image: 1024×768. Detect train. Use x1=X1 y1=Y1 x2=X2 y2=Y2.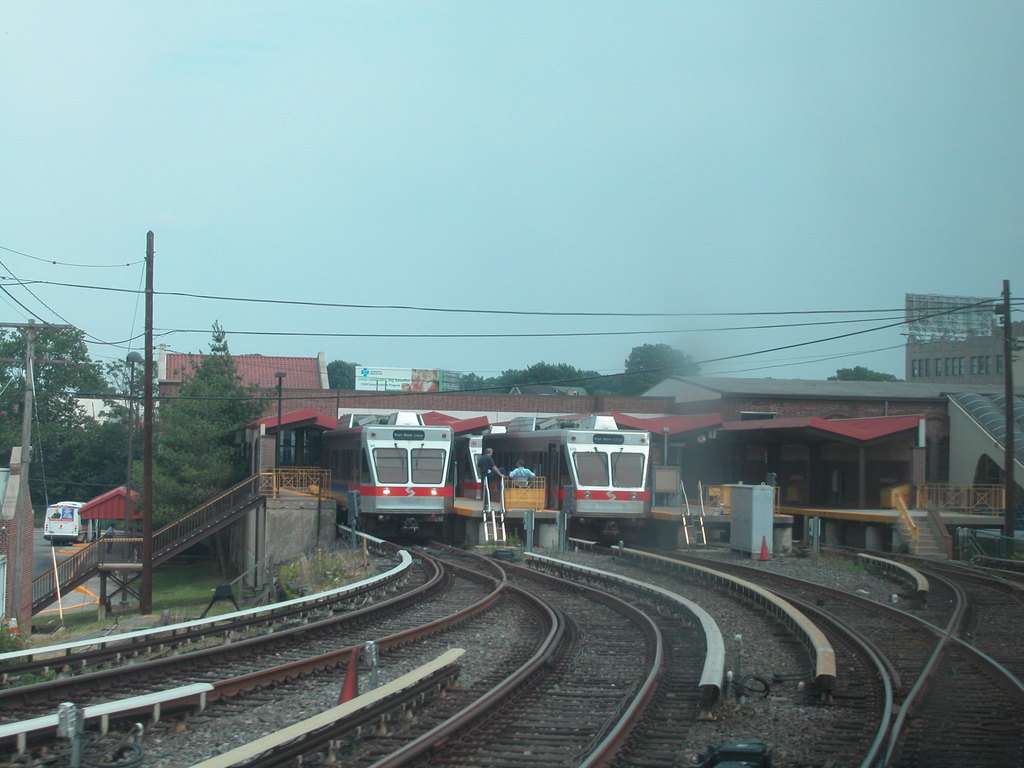
x1=454 y1=433 x2=483 y2=497.
